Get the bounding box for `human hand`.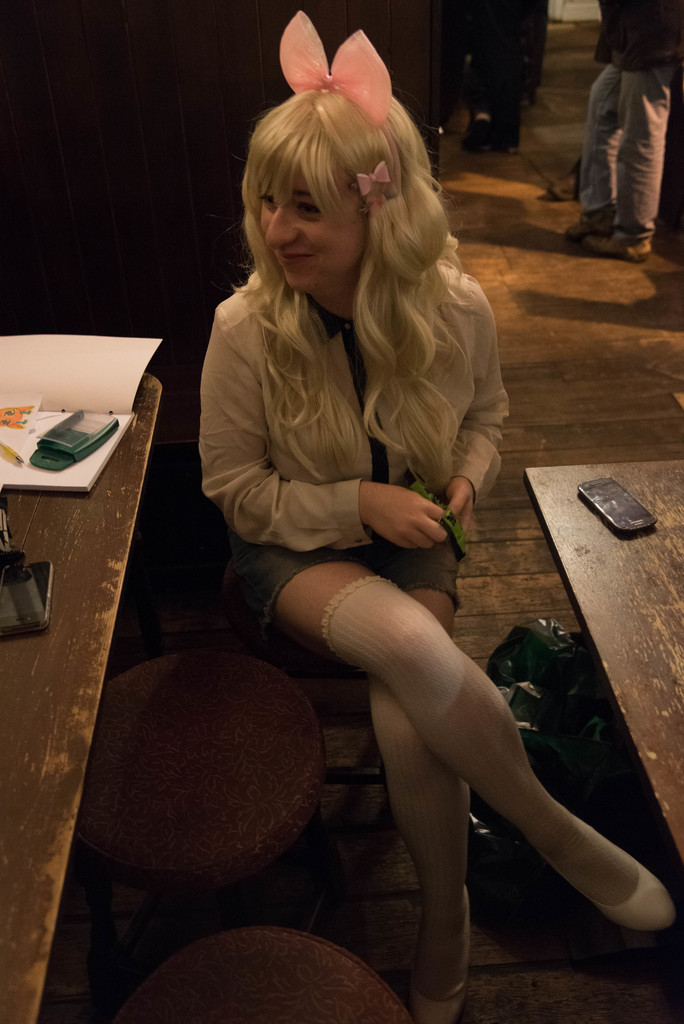
Rect(362, 476, 459, 551).
